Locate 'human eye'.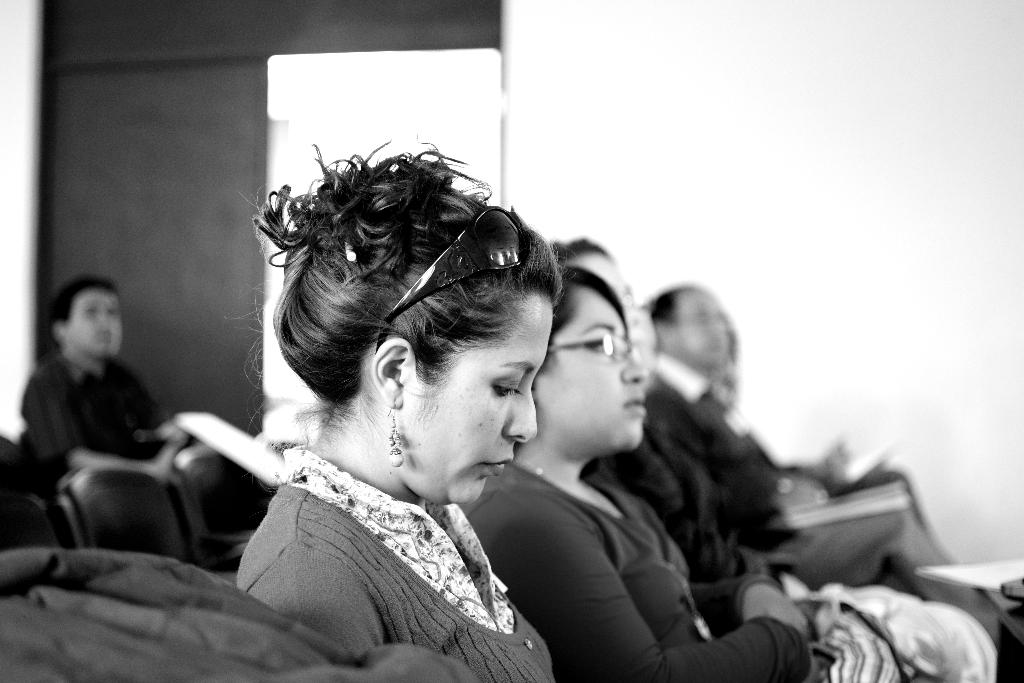
Bounding box: crop(486, 378, 525, 400).
